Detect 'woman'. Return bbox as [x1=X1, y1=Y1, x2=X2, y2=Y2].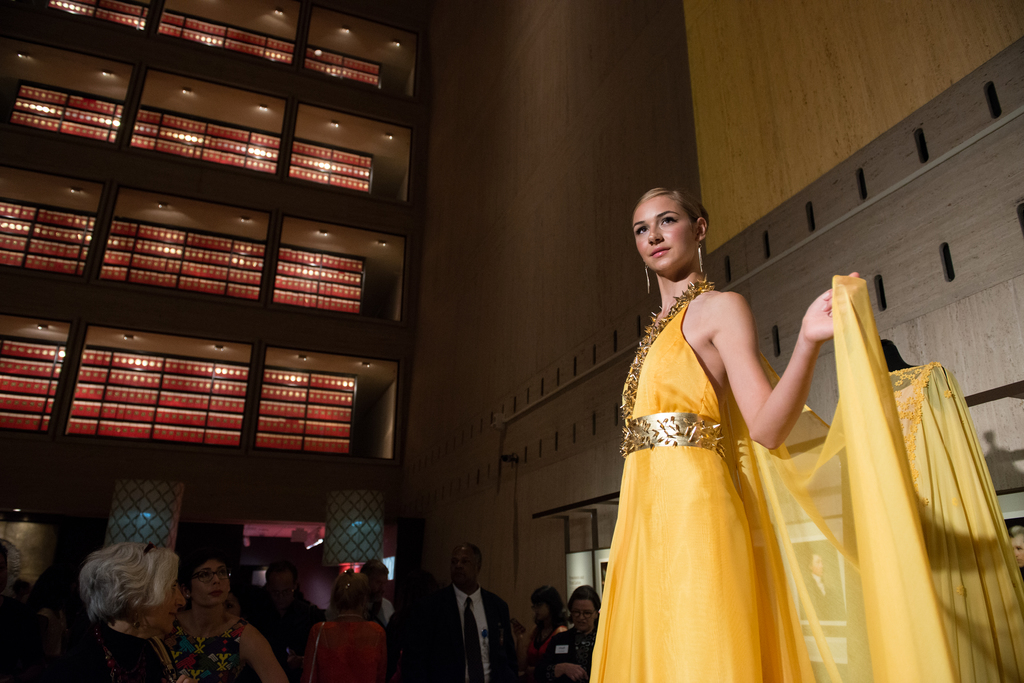
[x1=163, y1=543, x2=293, y2=682].
